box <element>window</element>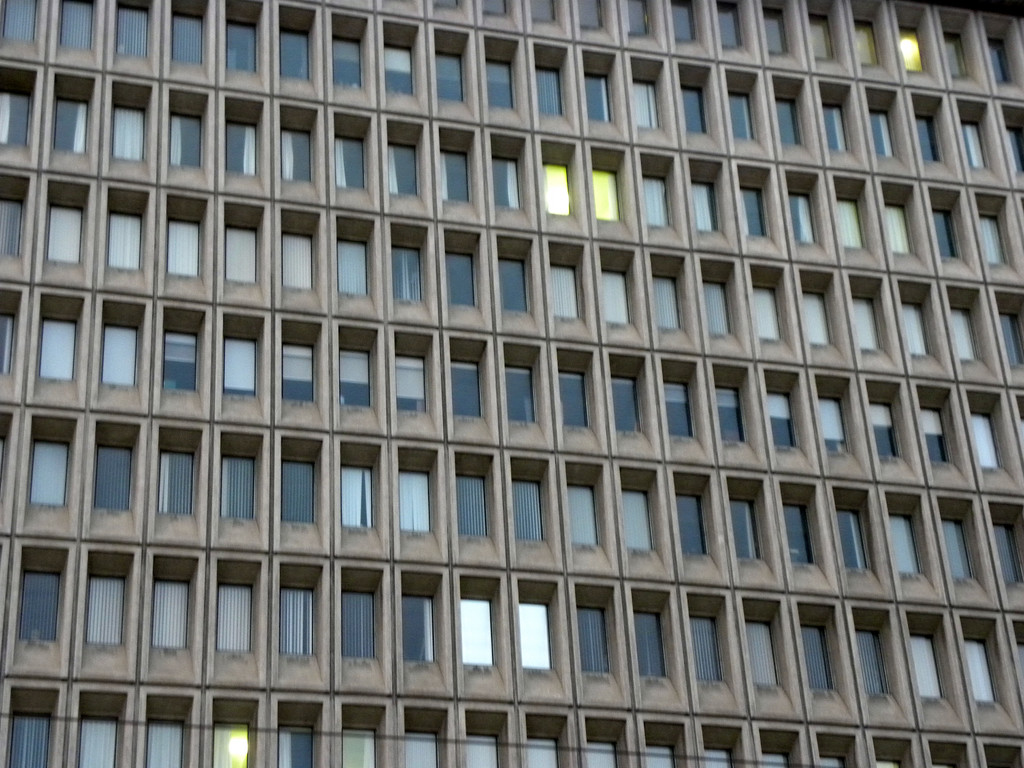
Rect(832, 177, 876, 256)
